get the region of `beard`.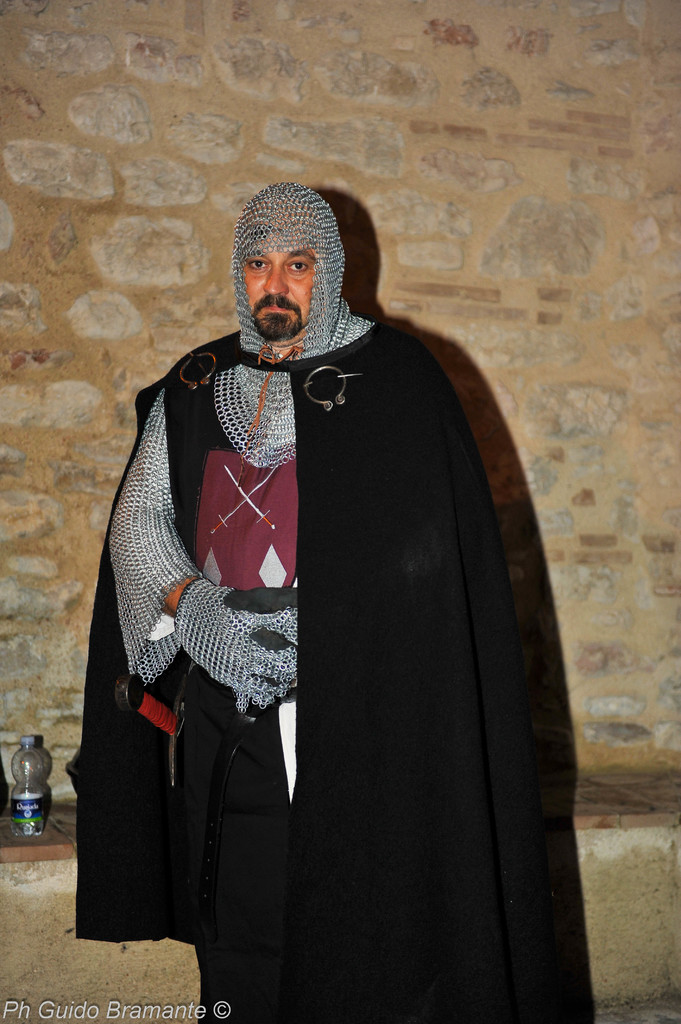
bbox=(254, 294, 301, 346).
